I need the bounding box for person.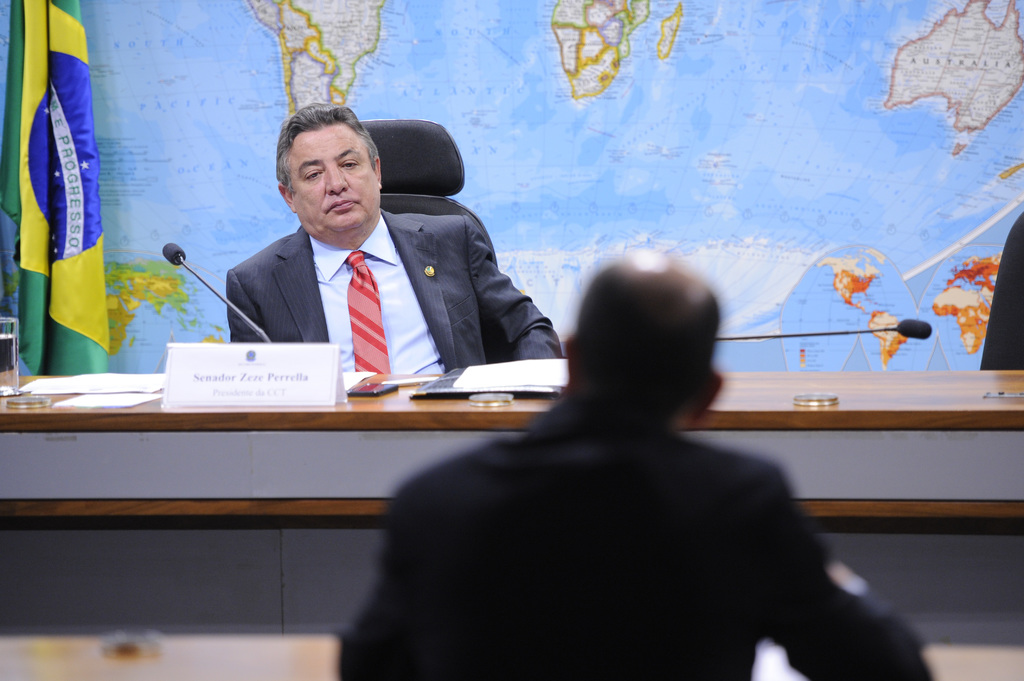
Here it is: crop(230, 107, 567, 373).
